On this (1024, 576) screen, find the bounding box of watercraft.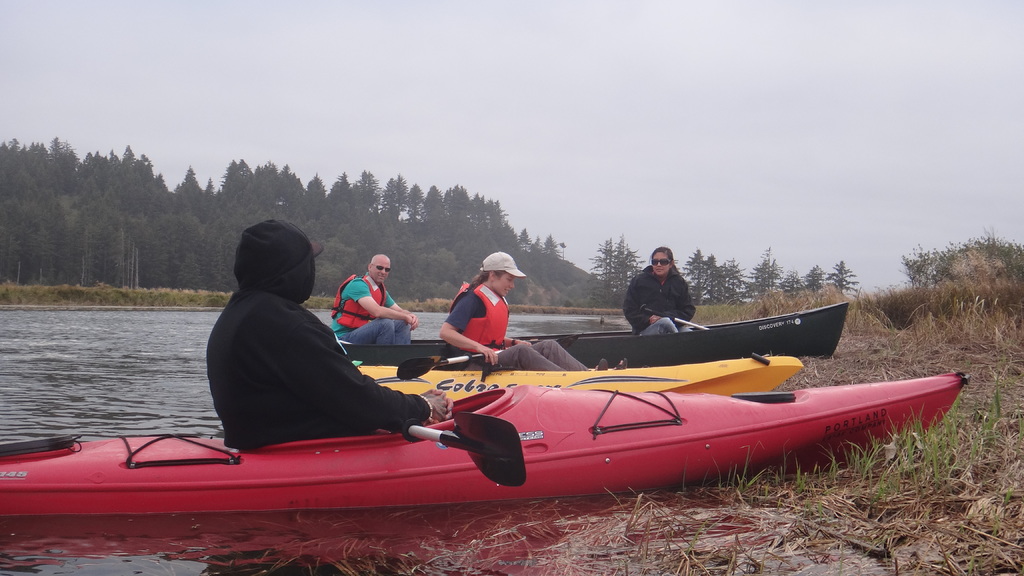
Bounding box: bbox=[340, 298, 854, 365].
